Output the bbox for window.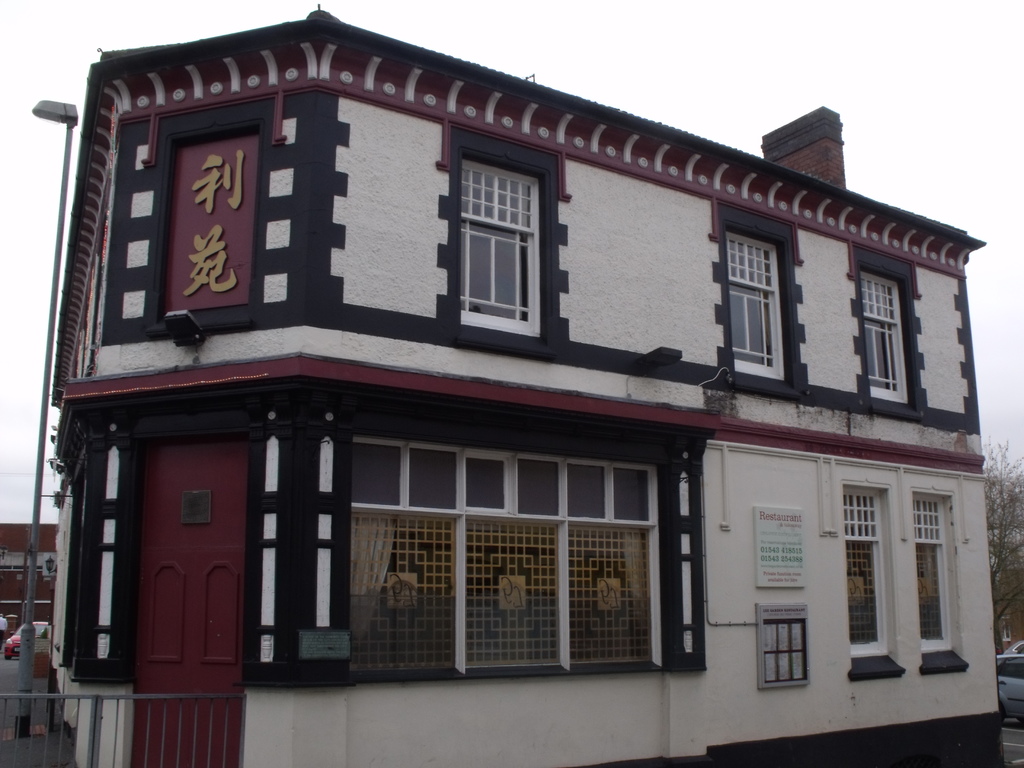
[459, 161, 543, 337].
